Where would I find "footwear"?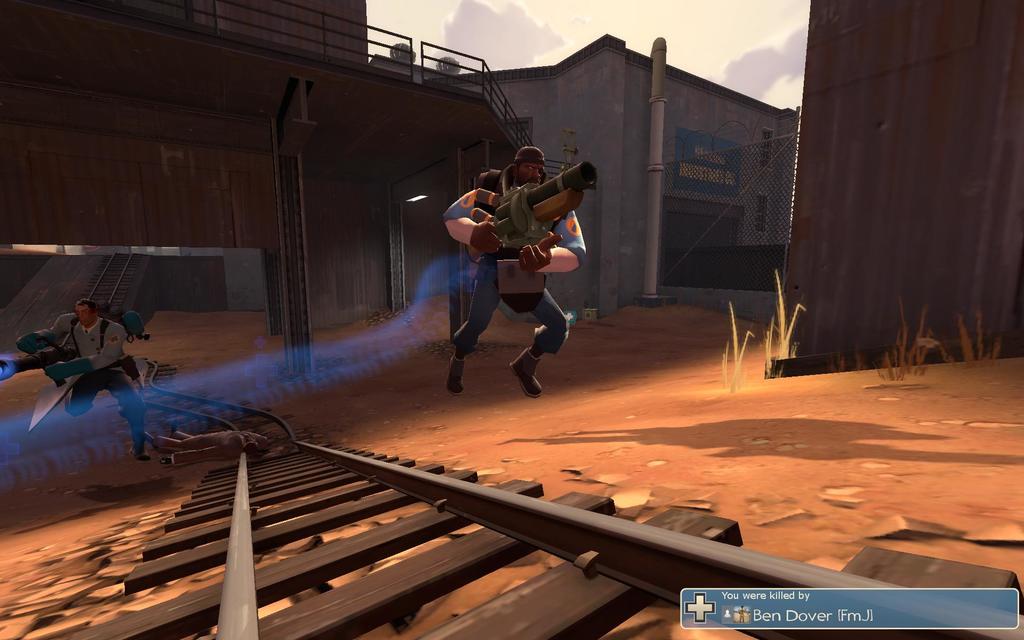
At 172, 419, 179, 431.
